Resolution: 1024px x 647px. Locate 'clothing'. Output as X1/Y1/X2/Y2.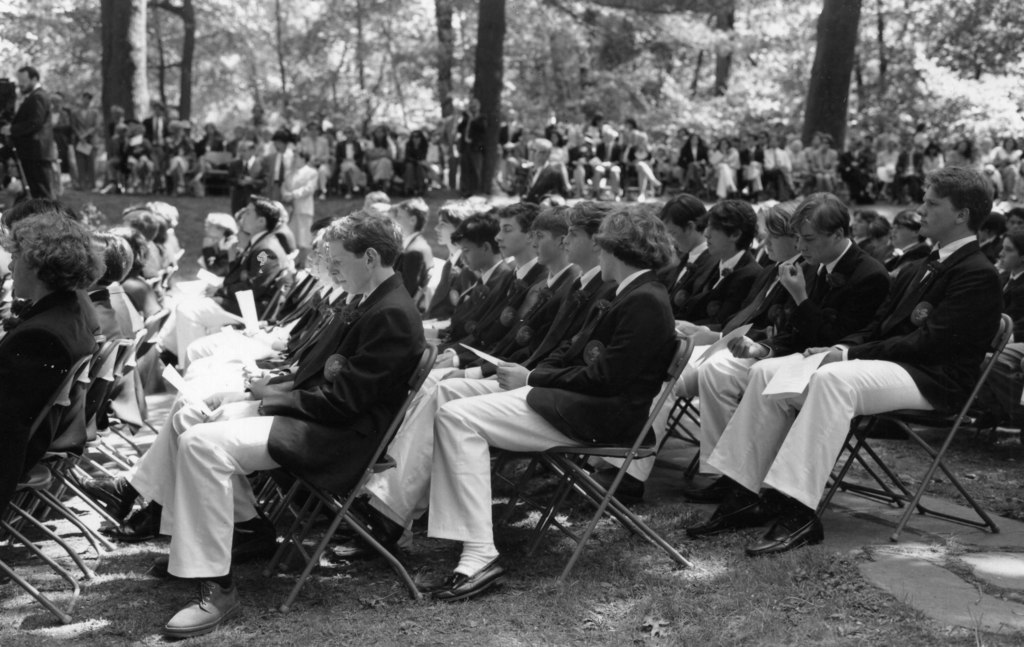
408/263/617/424.
